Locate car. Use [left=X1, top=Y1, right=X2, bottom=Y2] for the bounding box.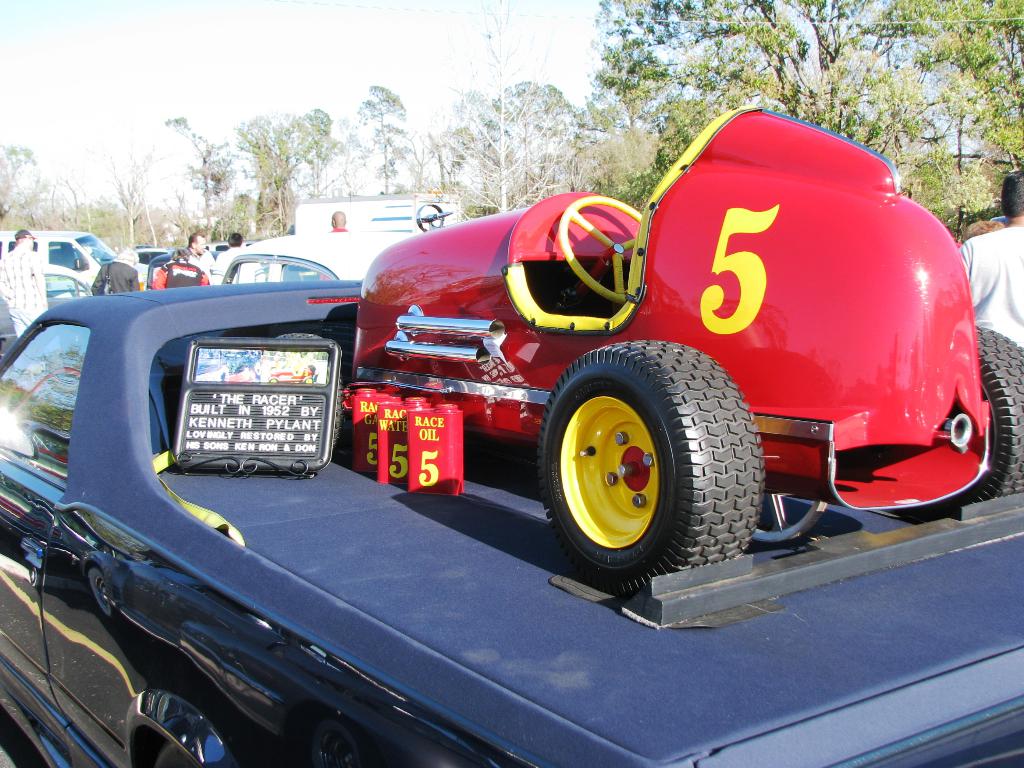
[left=212, top=228, right=414, bottom=285].
